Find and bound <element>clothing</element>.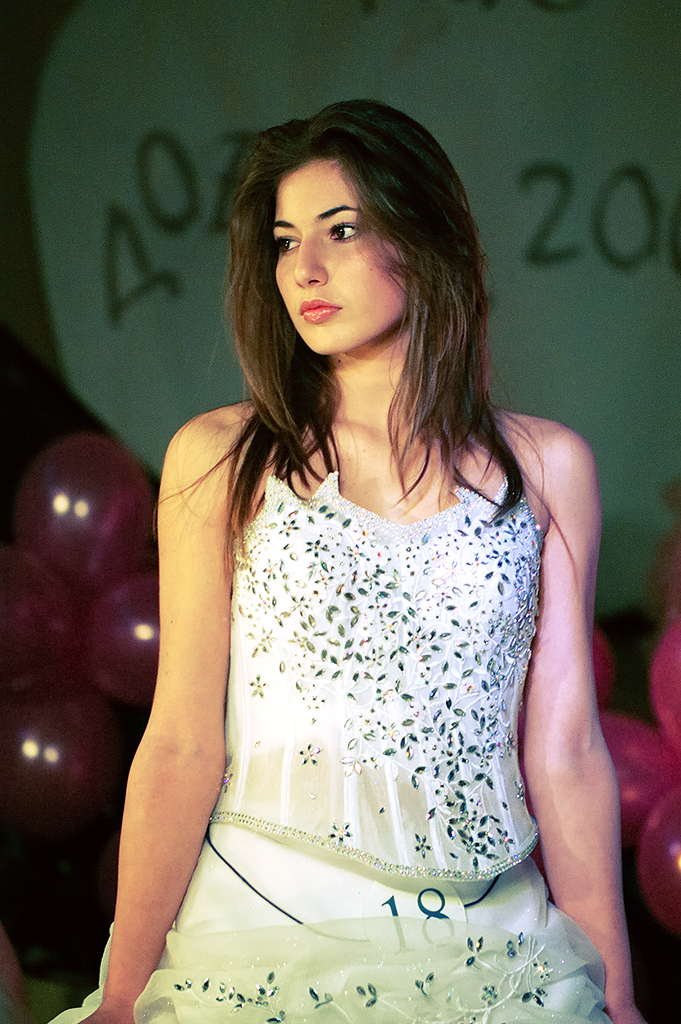
Bound: (2, 405, 631, 1023).
